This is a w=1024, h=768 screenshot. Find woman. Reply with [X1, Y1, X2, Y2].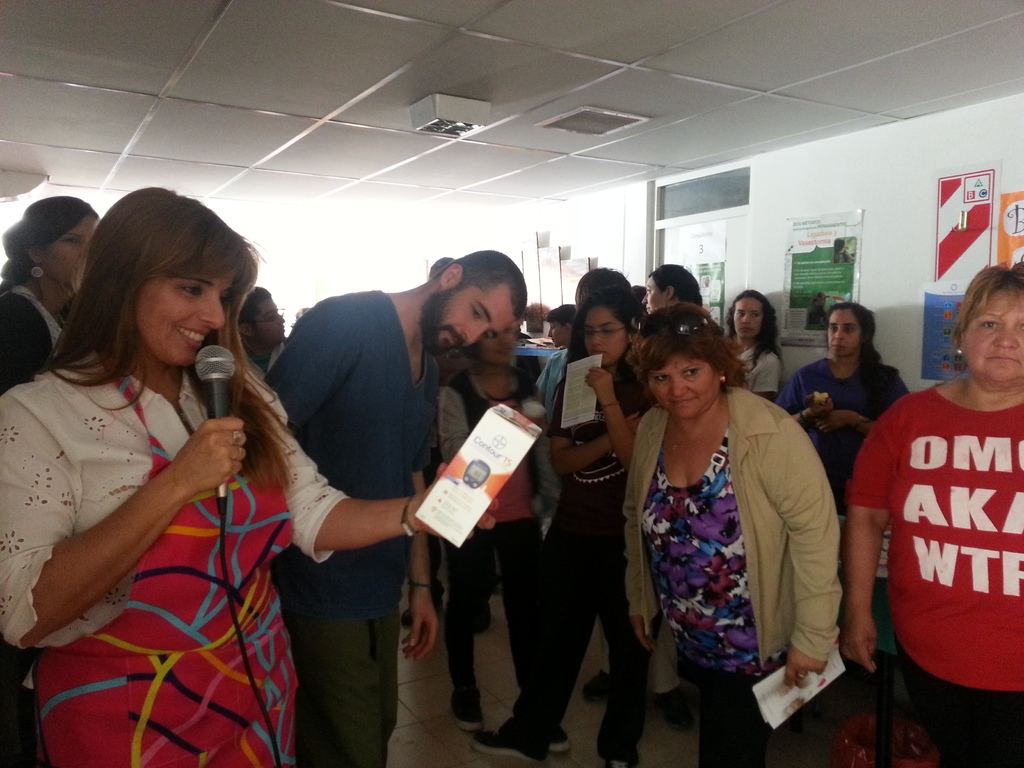
[605, 272, 830, 755].
